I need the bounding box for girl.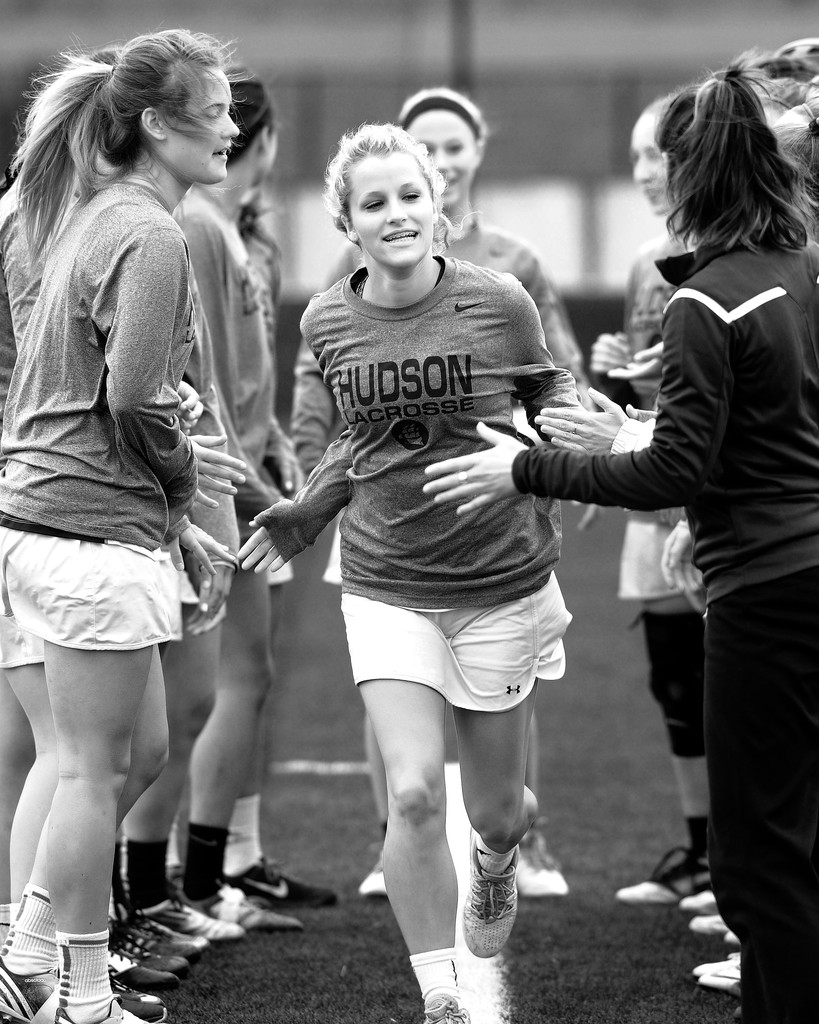
Here it is: detection(421, 47, 817, 1023).
